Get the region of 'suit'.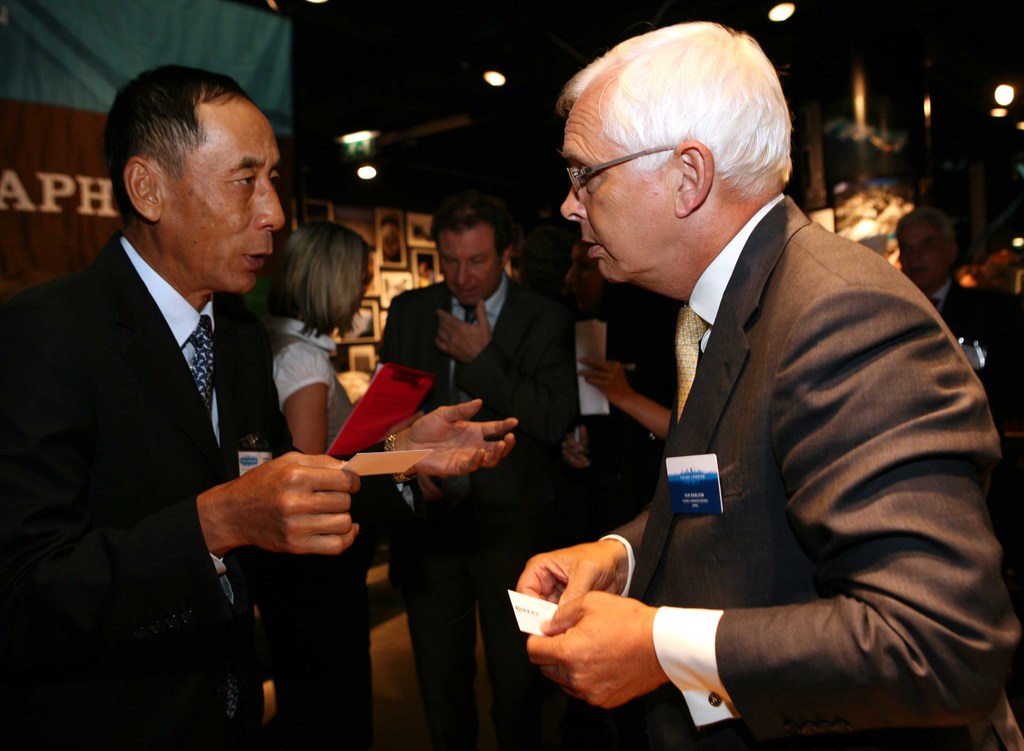
box(927, 277, 1023, 470).
